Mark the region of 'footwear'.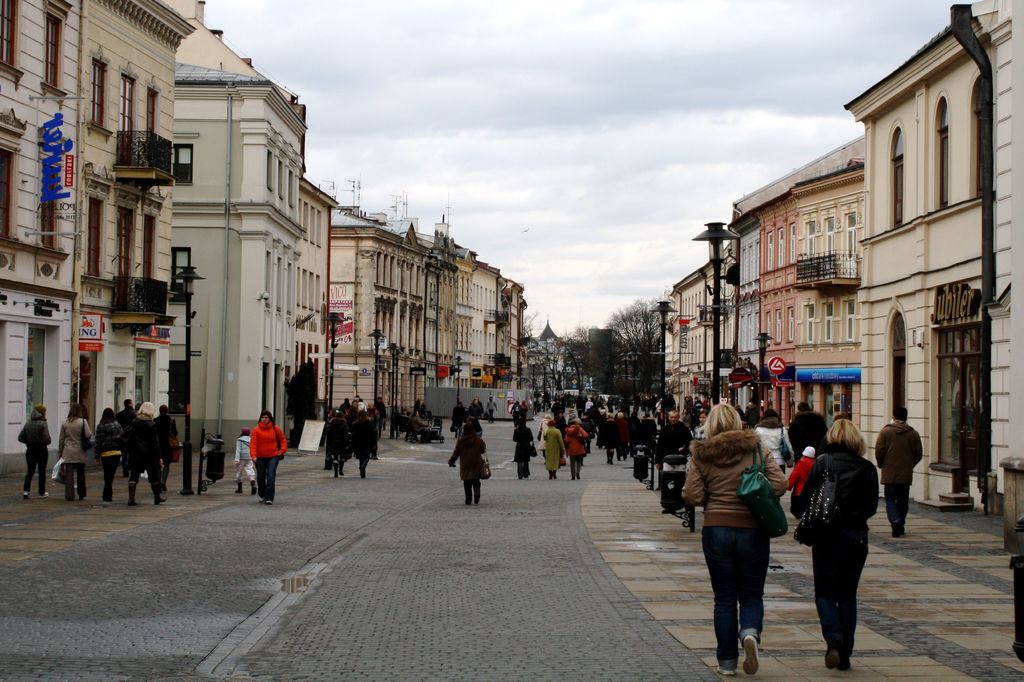
Region: 128, 502, 135, 507.
